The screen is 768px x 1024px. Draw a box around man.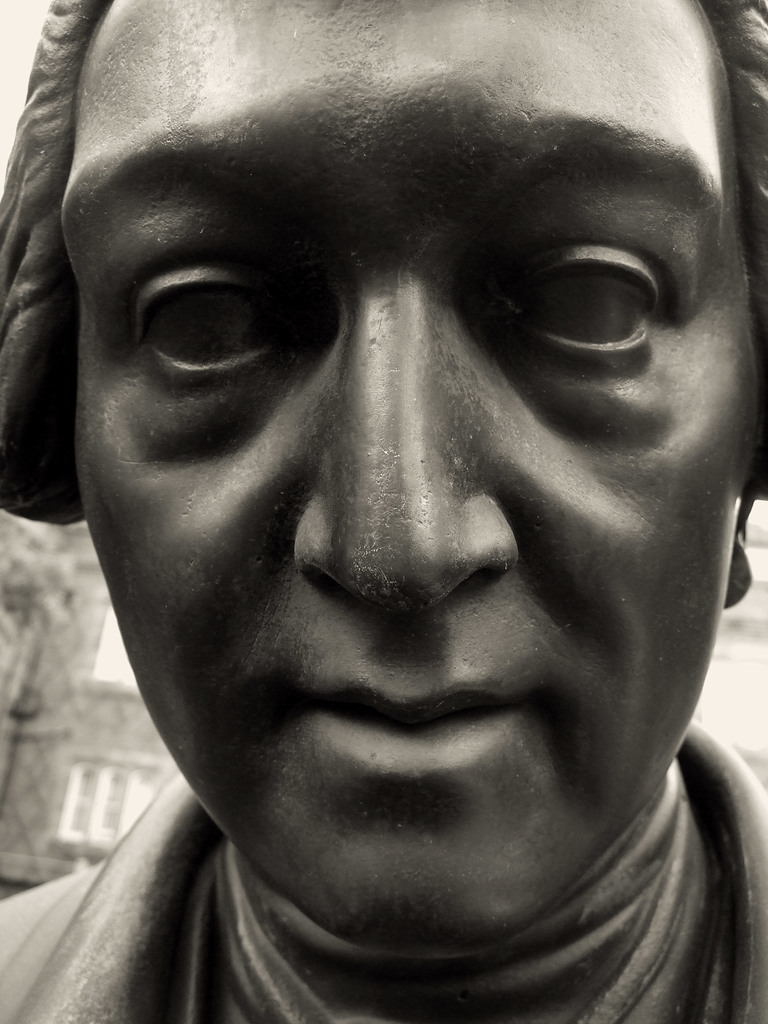
x1=0 y1=0 x2=767 y2=1023.
